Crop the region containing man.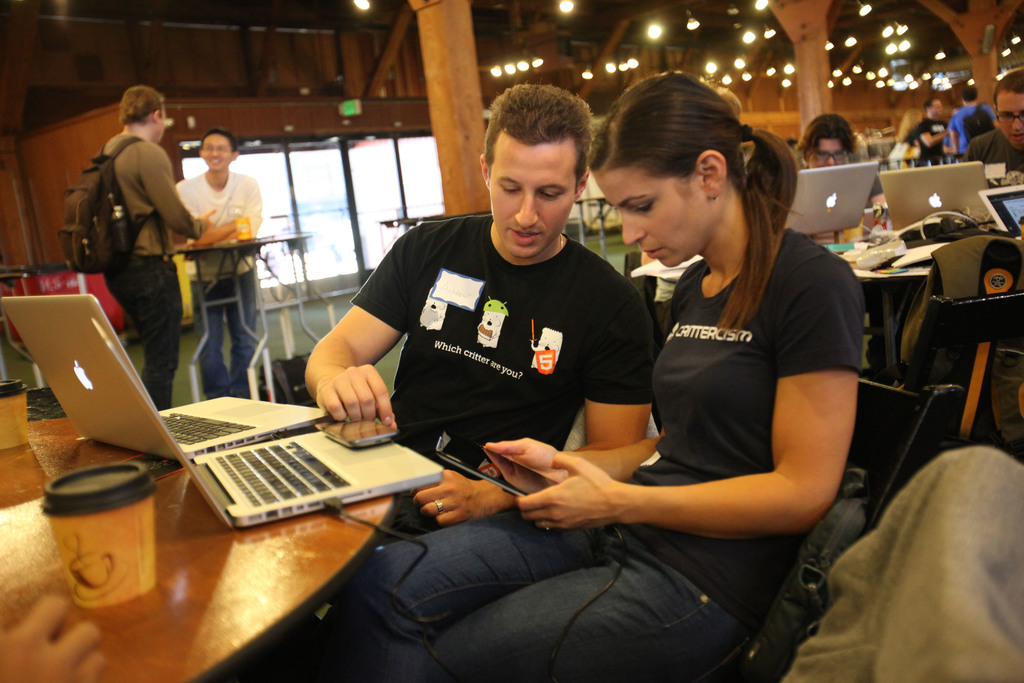
Crop region: [101,86,218,410].
